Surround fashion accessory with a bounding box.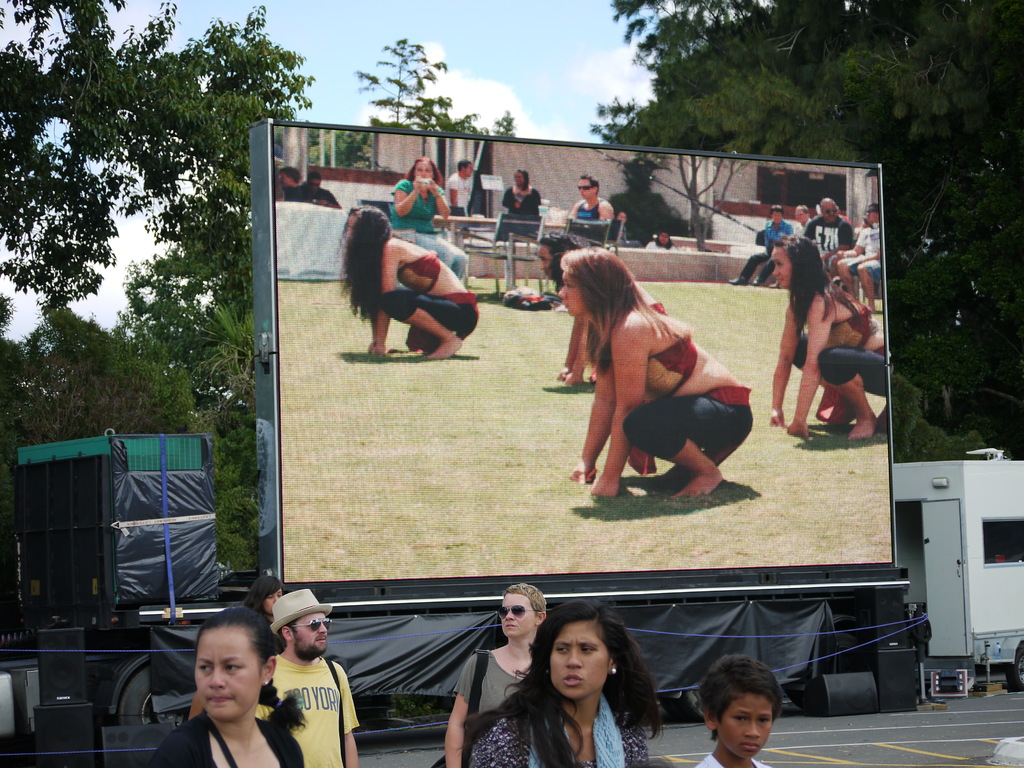
crop(497, 604, 541, 621).
